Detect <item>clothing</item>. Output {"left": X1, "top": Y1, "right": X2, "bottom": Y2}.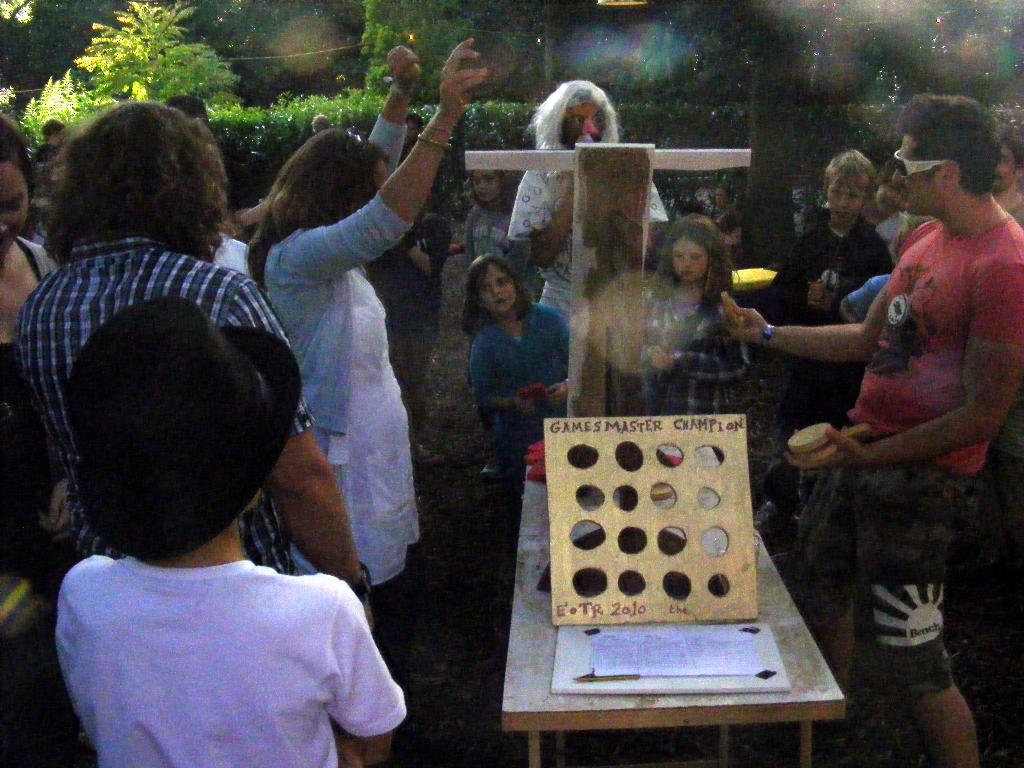
{"left": 463, "top": 194, "right": 510, "bottom": 269}.
